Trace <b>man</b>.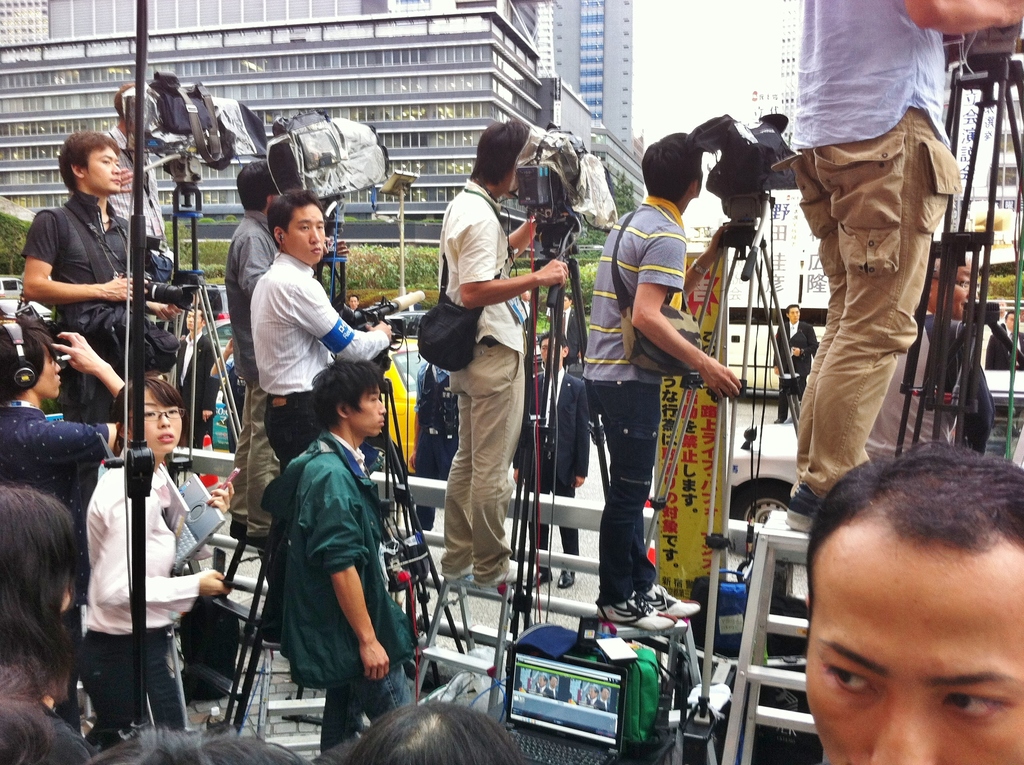
Traced to {"left": 582, "top": 126, "right": 738, "bottom": 631}.
